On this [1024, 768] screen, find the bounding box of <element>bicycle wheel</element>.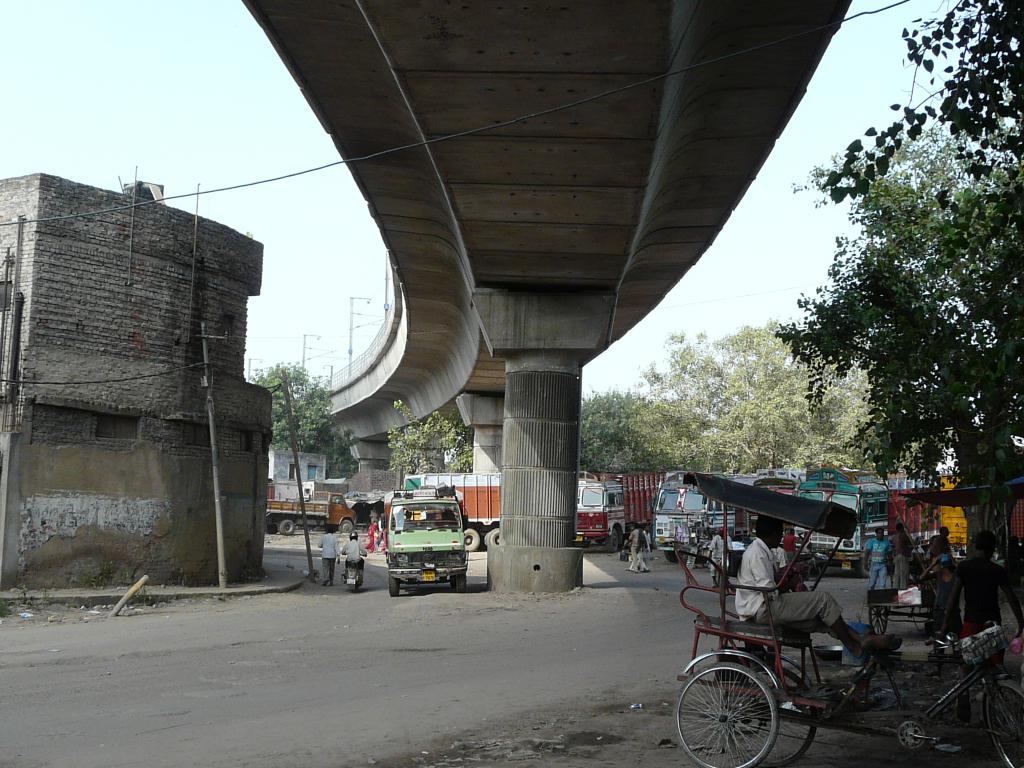
Bounding box: {"left": 731, "top": 663, "right": 822, "bottom": 767}.
